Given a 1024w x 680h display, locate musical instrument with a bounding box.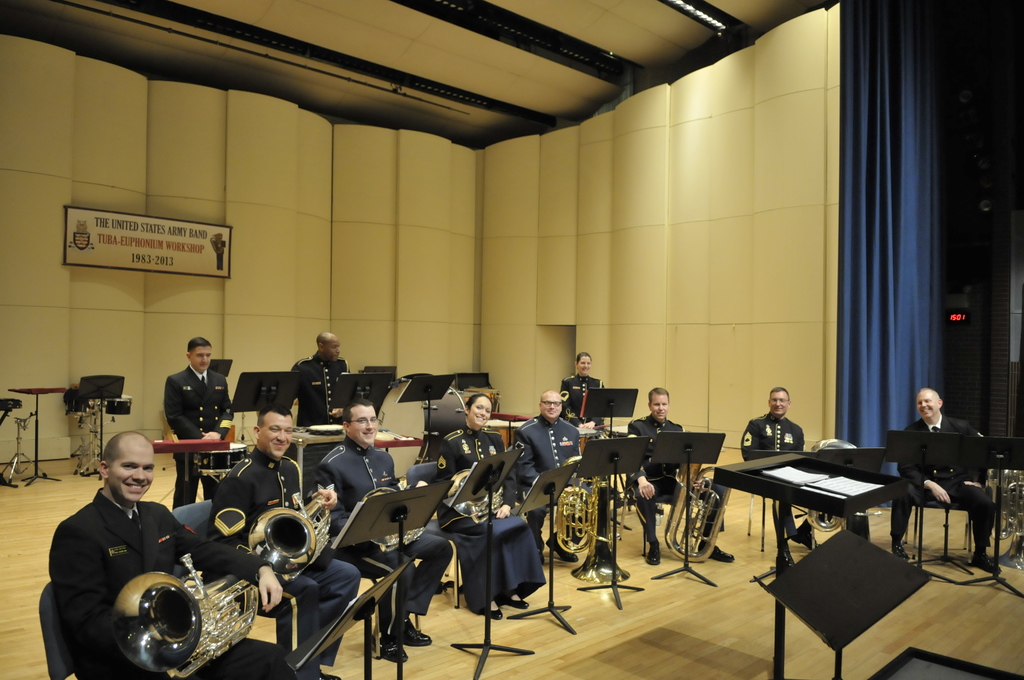
Located: 95, 576, 285, 667.
